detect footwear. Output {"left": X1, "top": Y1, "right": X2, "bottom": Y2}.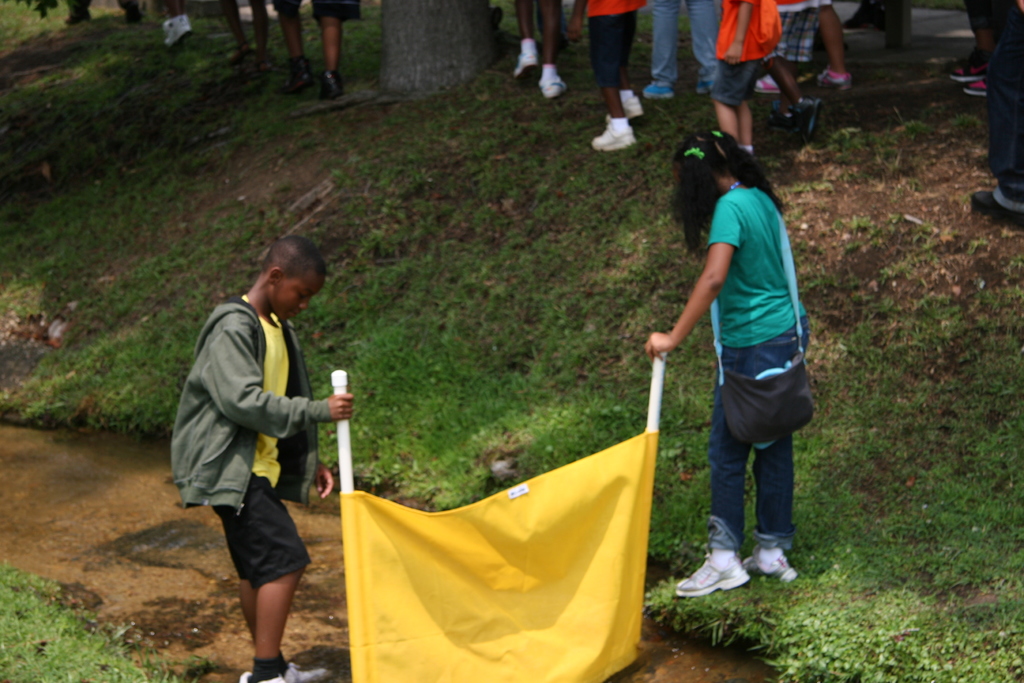
{"left": 287, "top": 63, "right": 317, "bottom": 94}.
